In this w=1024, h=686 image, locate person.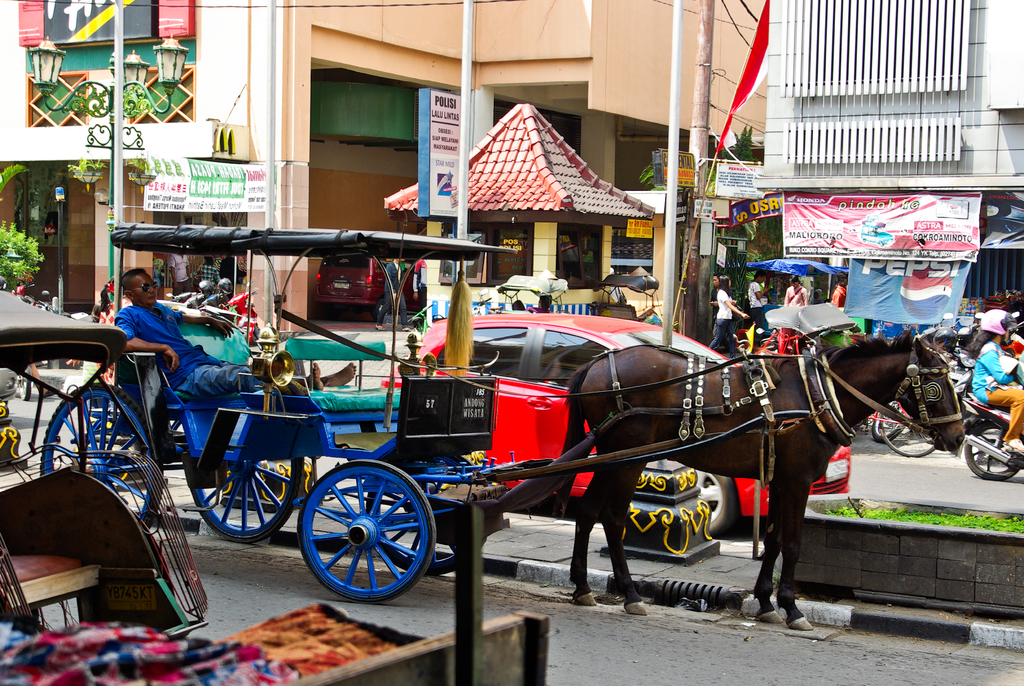
Bounding box: (824,274,846,313).
